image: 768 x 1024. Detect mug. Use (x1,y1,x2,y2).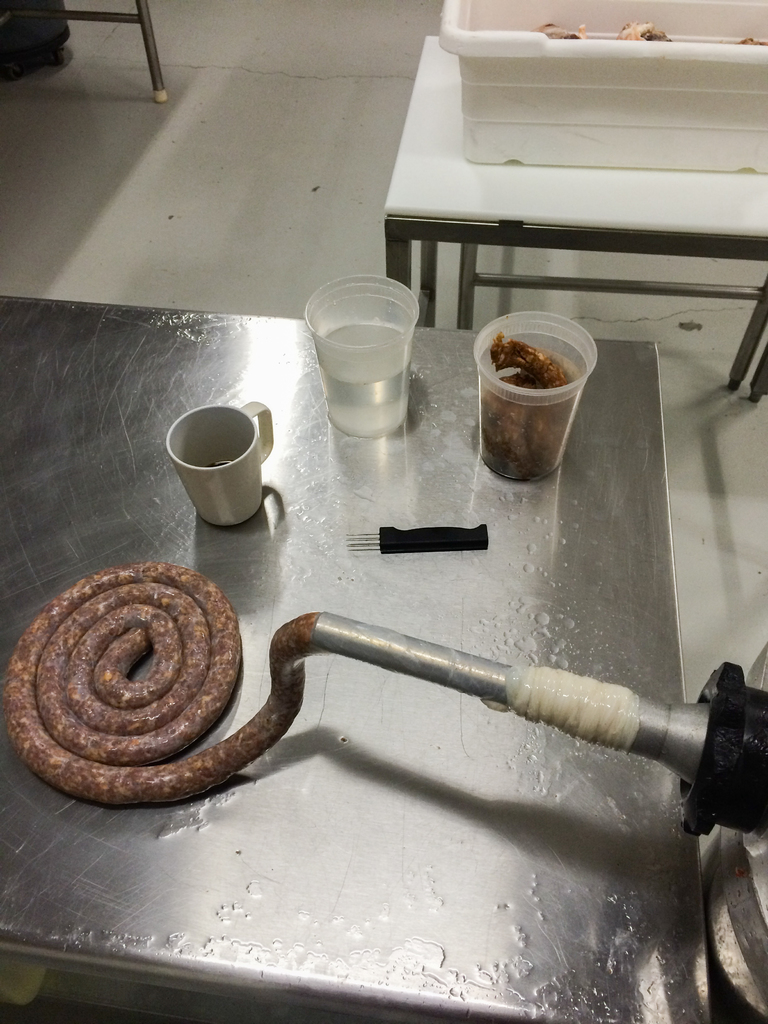
(163,399,273,529).
